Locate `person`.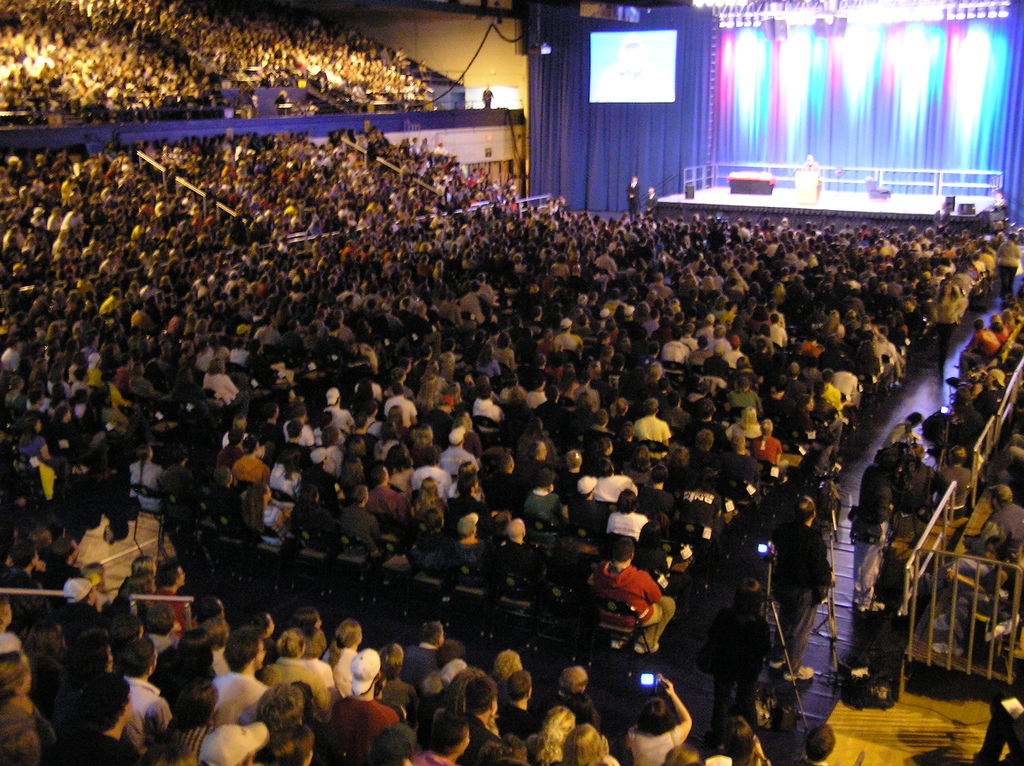
Bounding box: Rect(939, 382, 984, 451).
